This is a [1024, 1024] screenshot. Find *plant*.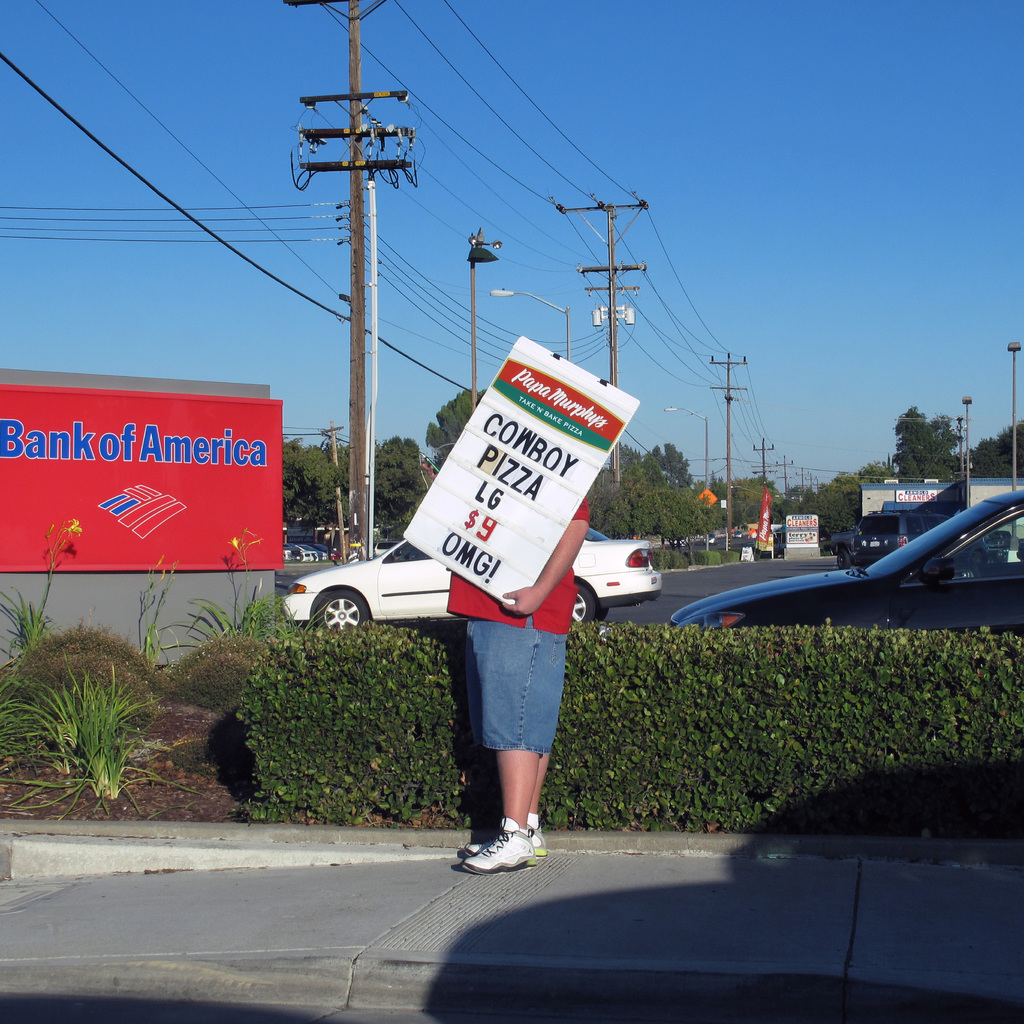
Bounding box: 135:556:195:673.
